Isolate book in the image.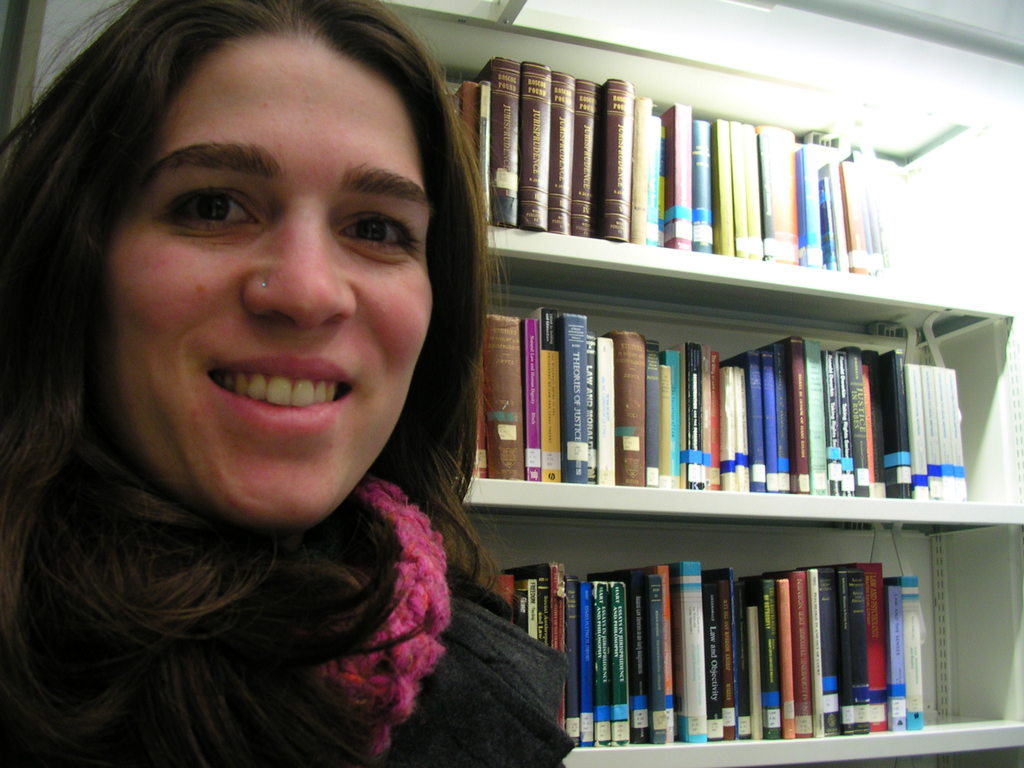
Isolated region: Rect(666, 349, 682, 491).
